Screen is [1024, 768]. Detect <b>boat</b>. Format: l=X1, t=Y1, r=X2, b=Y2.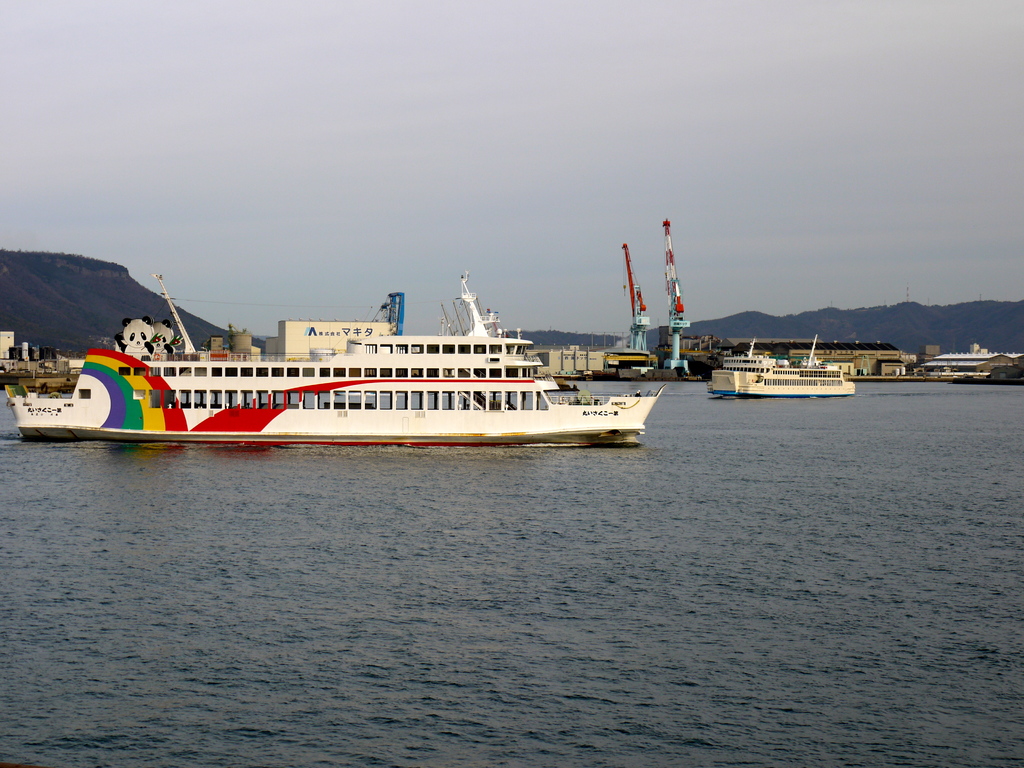
l=707, t=335, r=857, b=401.
